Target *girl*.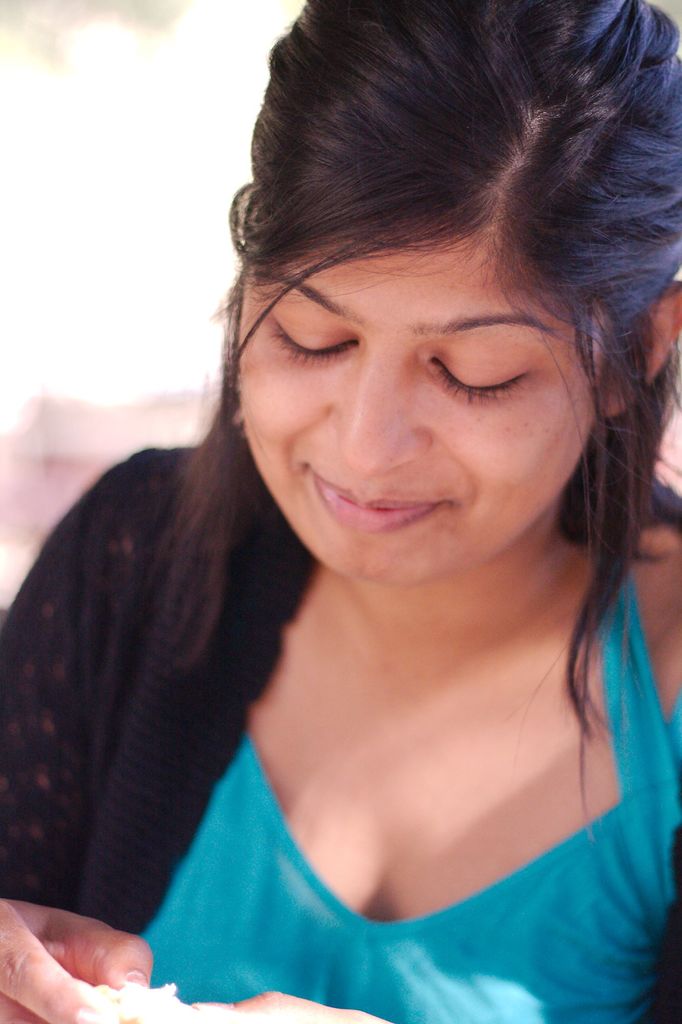
Target region: 1, 1, 681, 1023.
